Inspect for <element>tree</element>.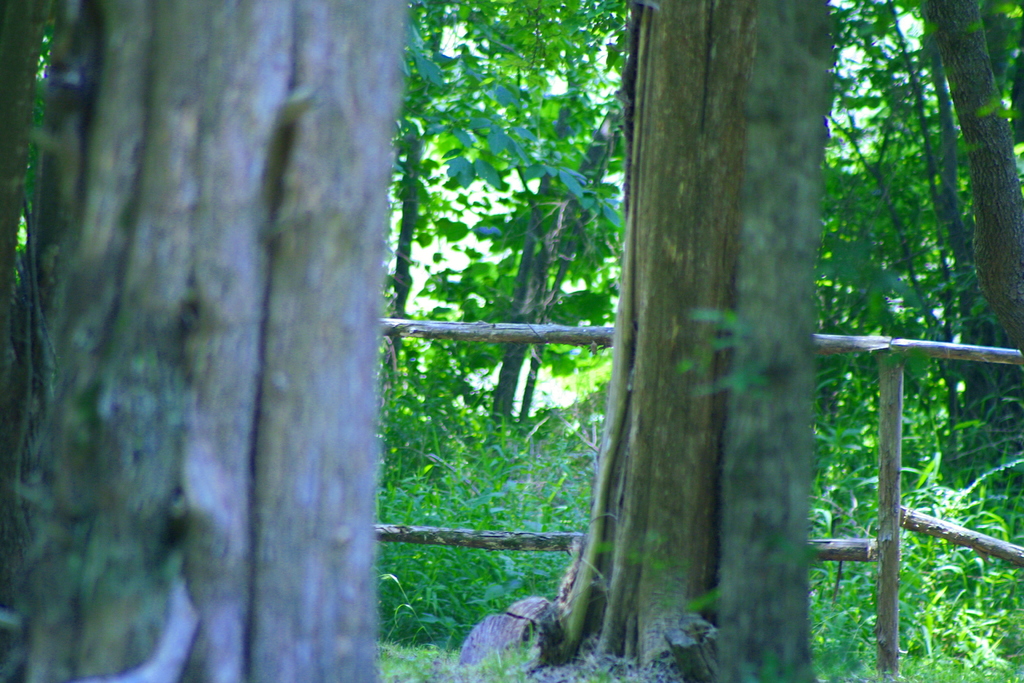
Inspection: bbox=[0, 0, 408, 680].
